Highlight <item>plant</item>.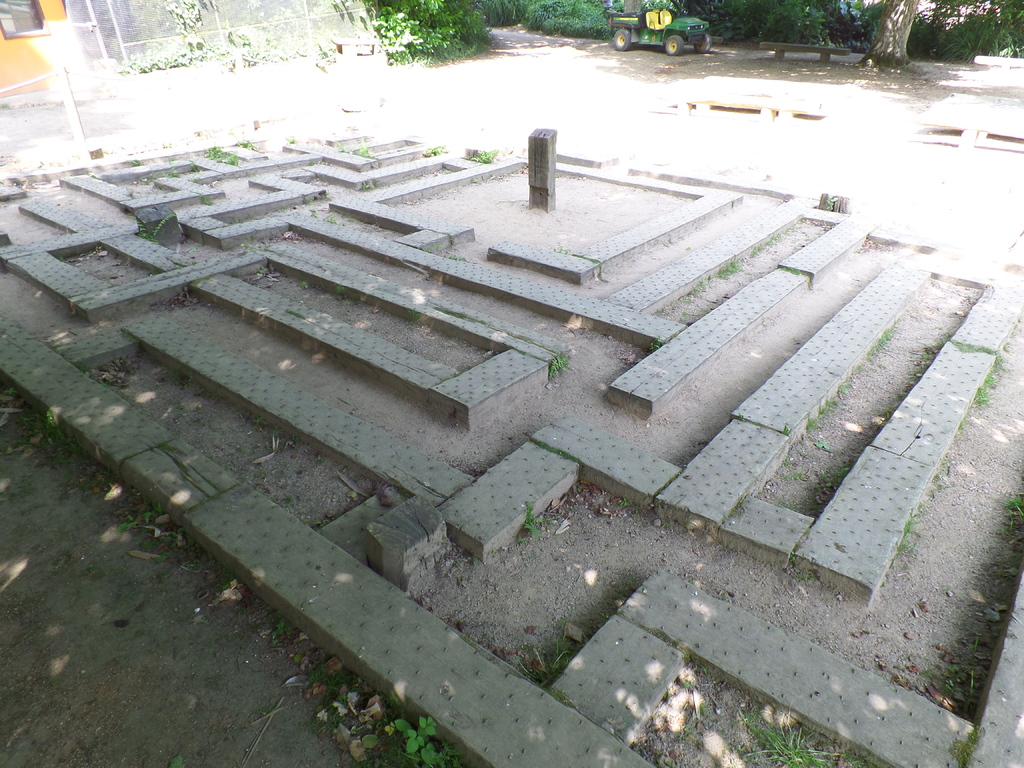
Highlighted region: (454,559,464,570).
